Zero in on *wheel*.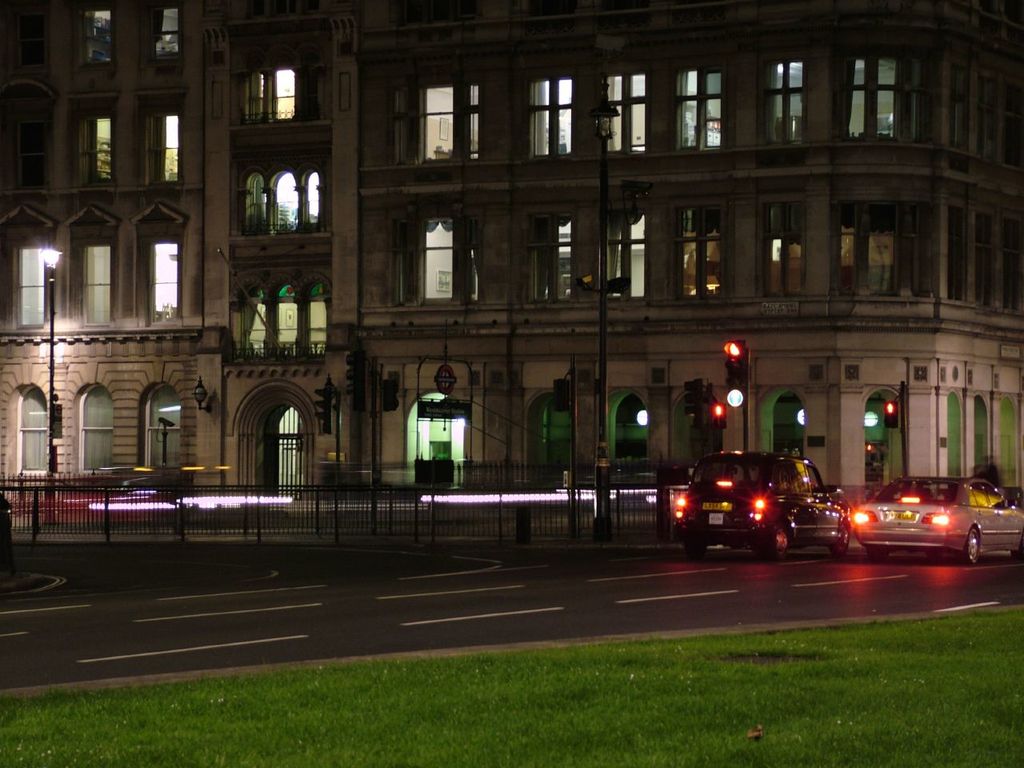
Zeroed in: region(770, 521, 790, 563).
